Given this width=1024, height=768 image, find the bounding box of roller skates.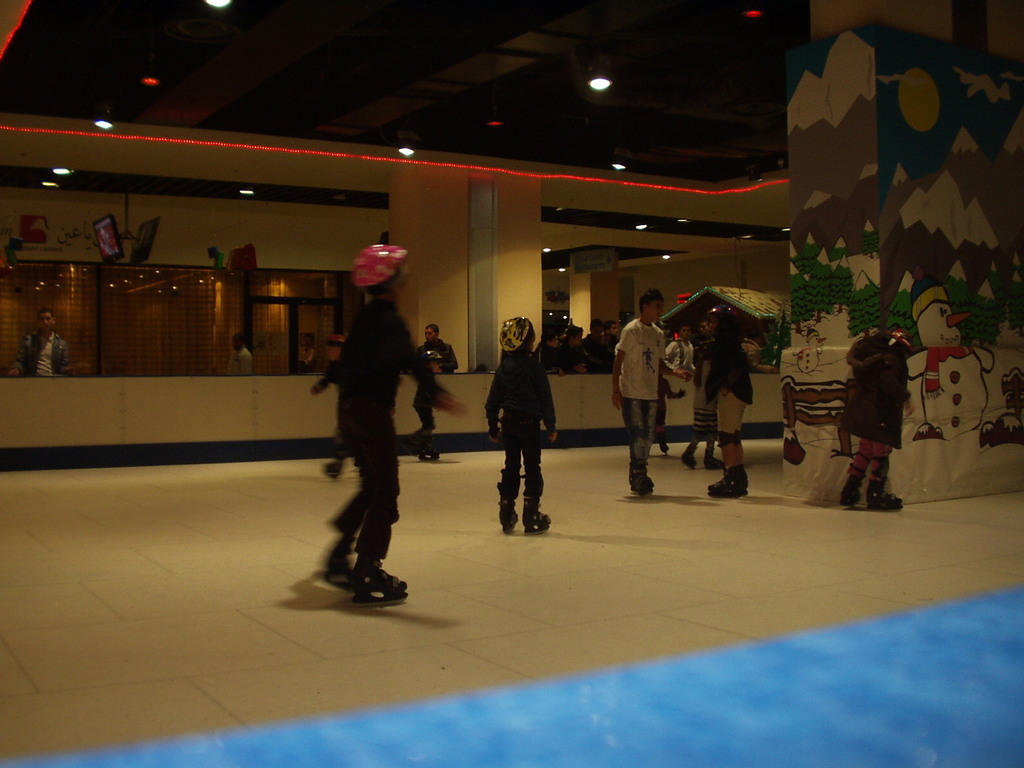
<bbox>708, 470, 751, 497</bbox>.
